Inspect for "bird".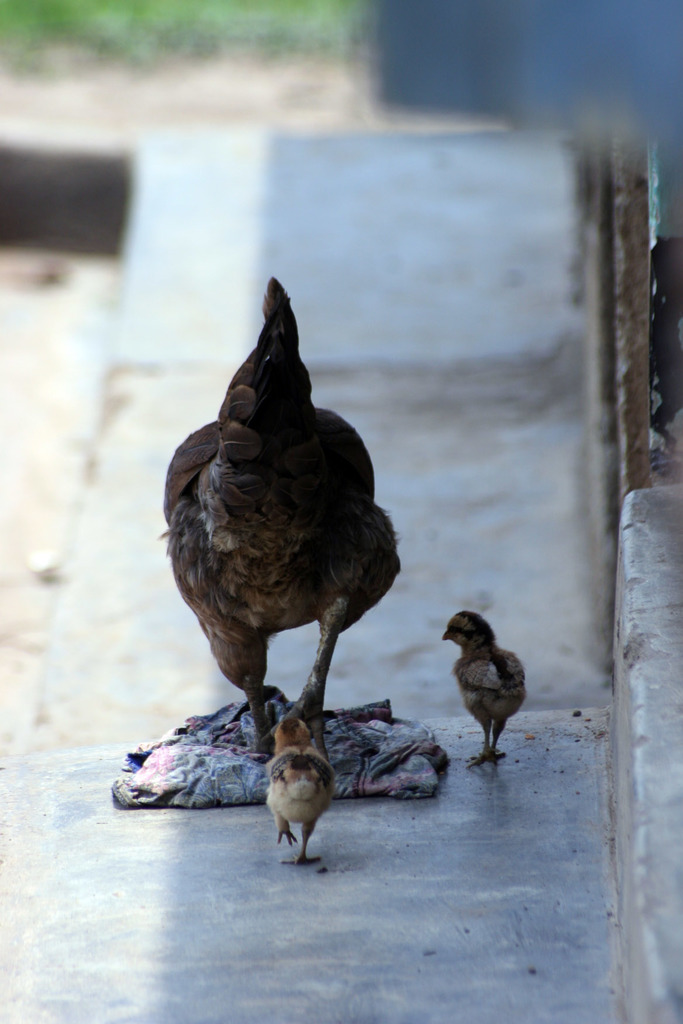
Inspection: locate(439, 607, 527, 771).
